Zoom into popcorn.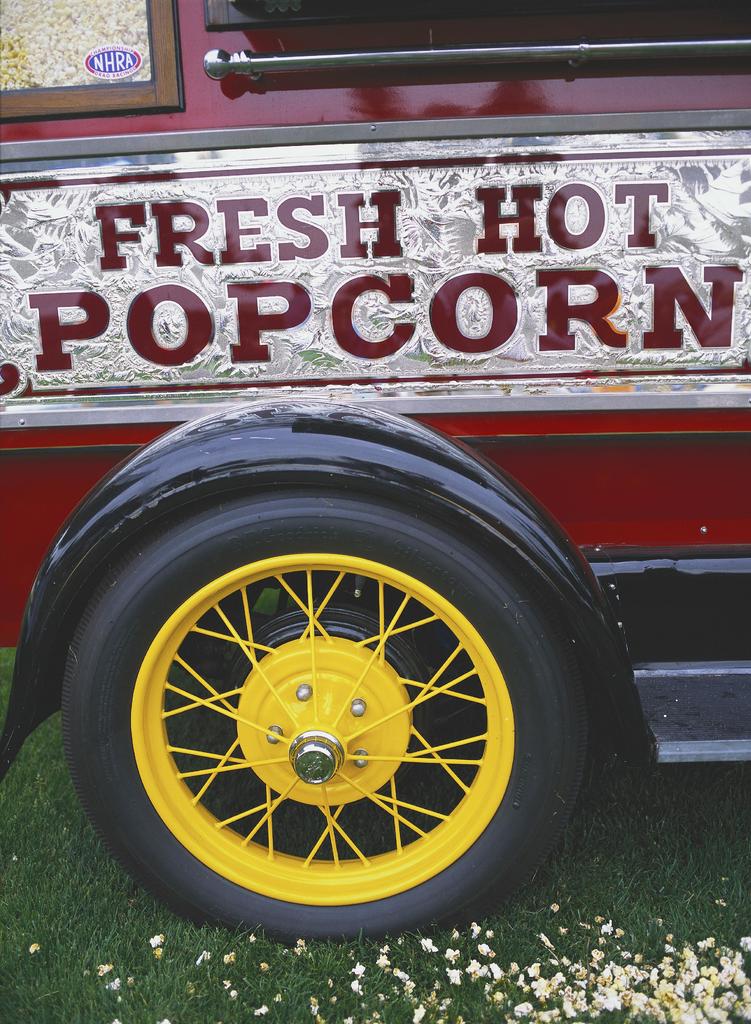
Zoom target: 468,919,479,938.
